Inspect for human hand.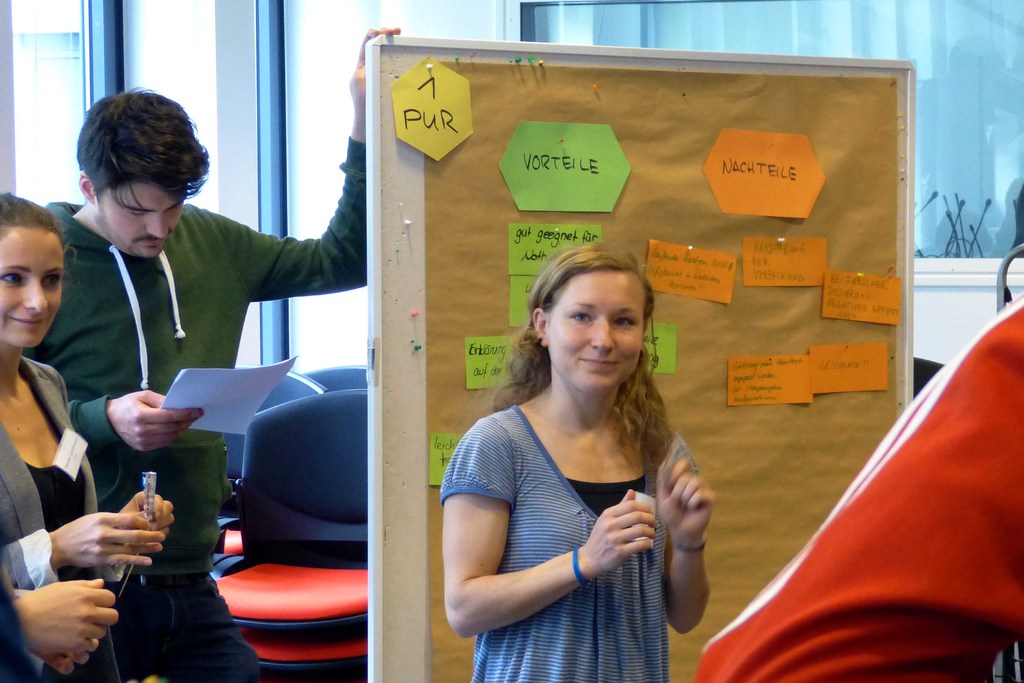
Inspection: rect(583, 490, 660, 577).
